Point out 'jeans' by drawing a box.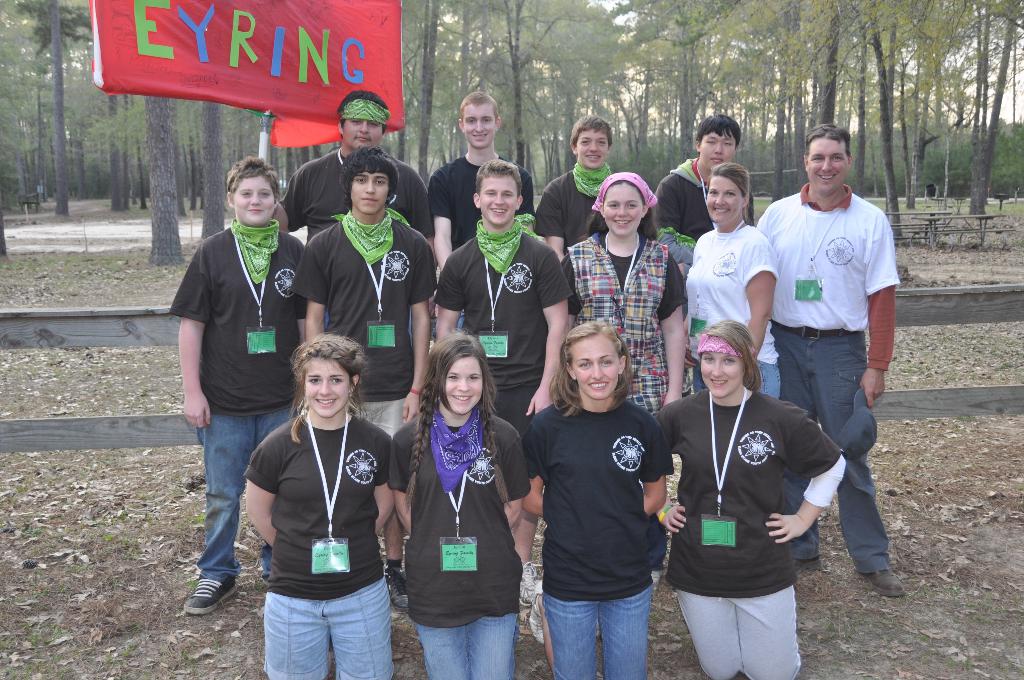
417 617 520 679.
